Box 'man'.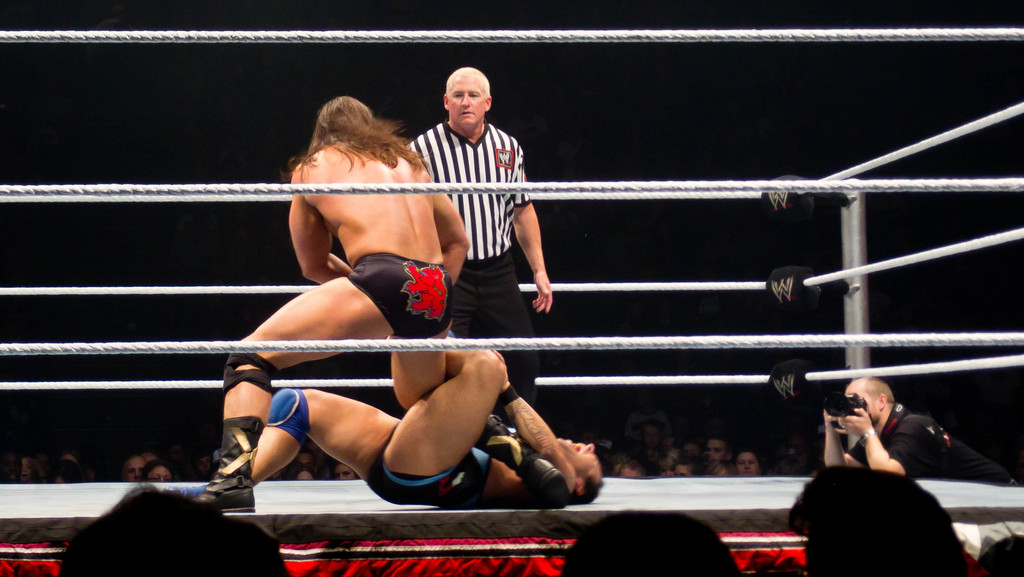
[822, 376, 1018, 486].
